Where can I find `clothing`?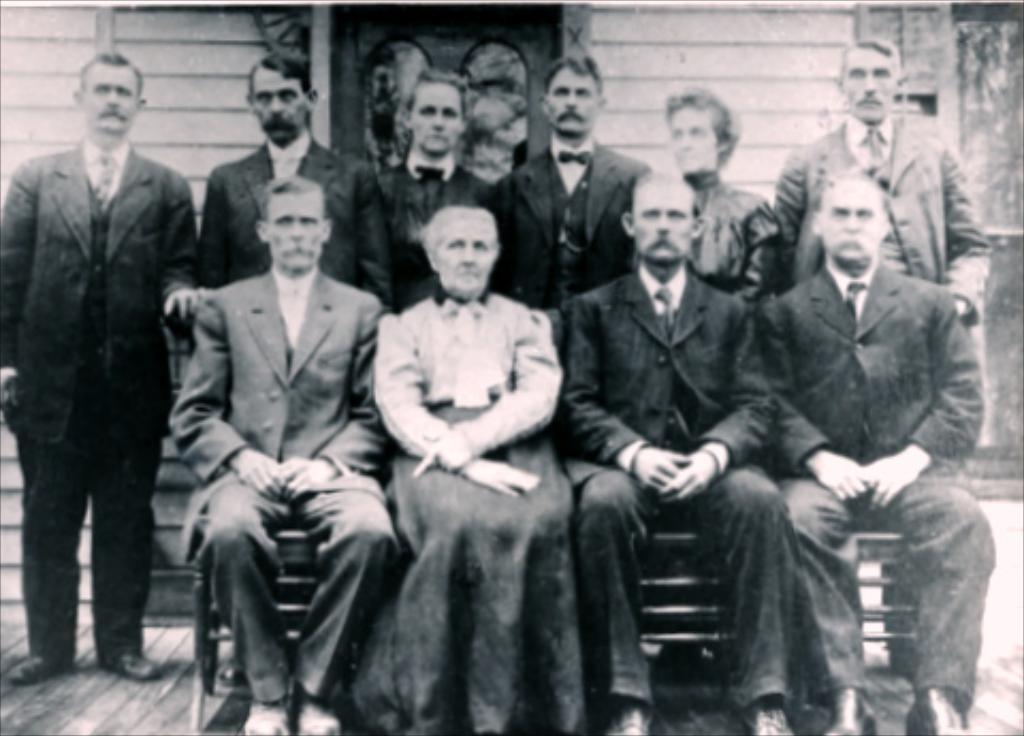
You can find it at x1=198 y1=119 x2=405 y2=299.
